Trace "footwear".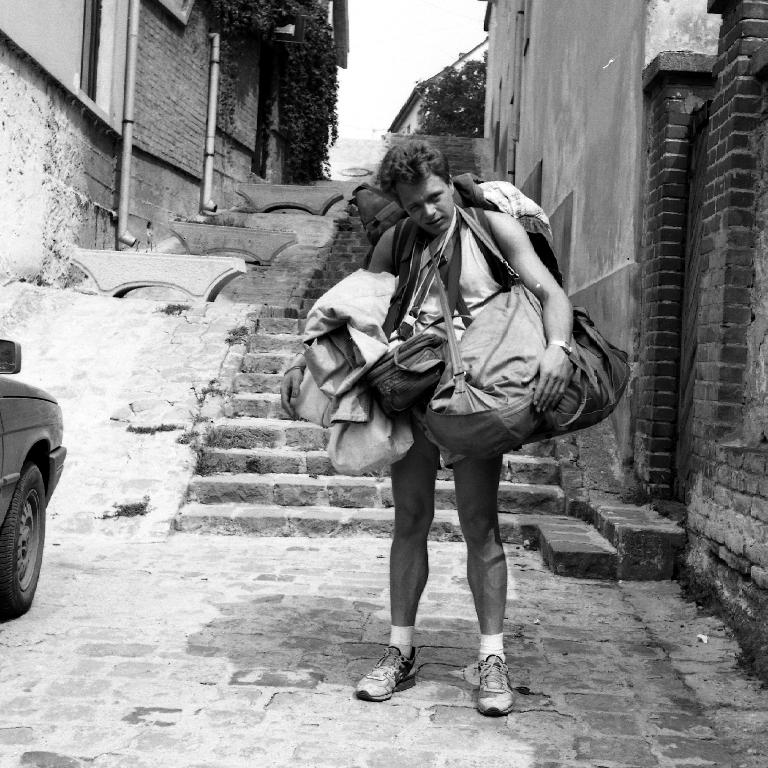
Traced to [x1=352, y1=642, x2=411, y2=701].
